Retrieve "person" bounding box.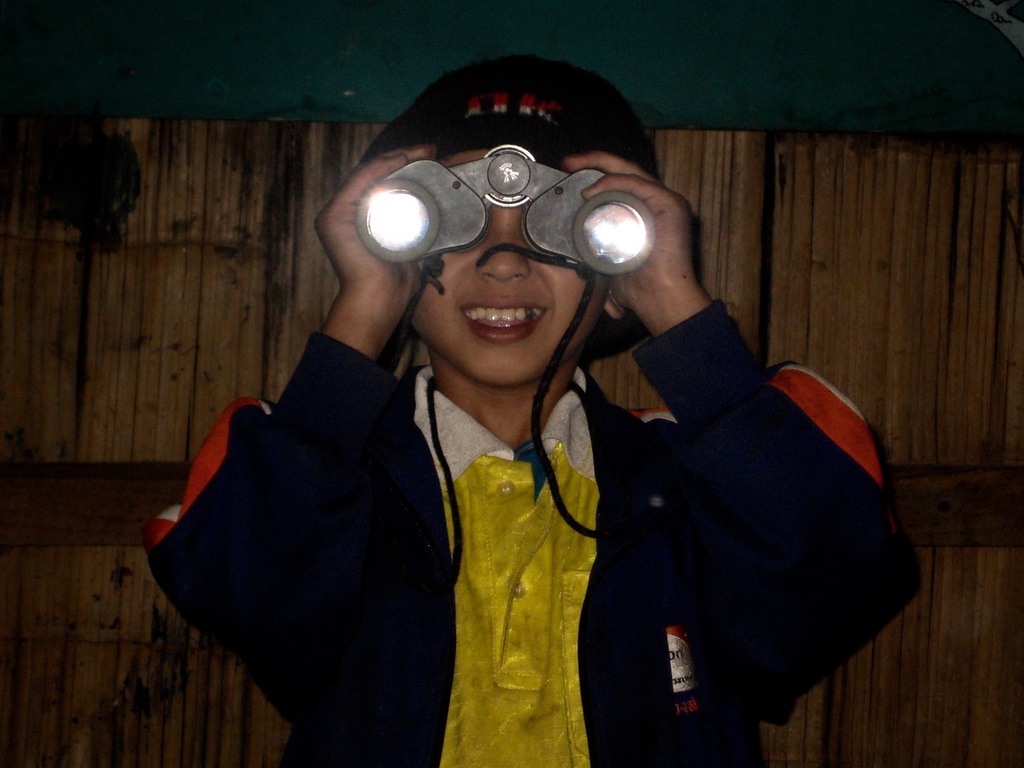
Bounding box: pyautogui.locateOnScreen(170, 74, 815, 767).
